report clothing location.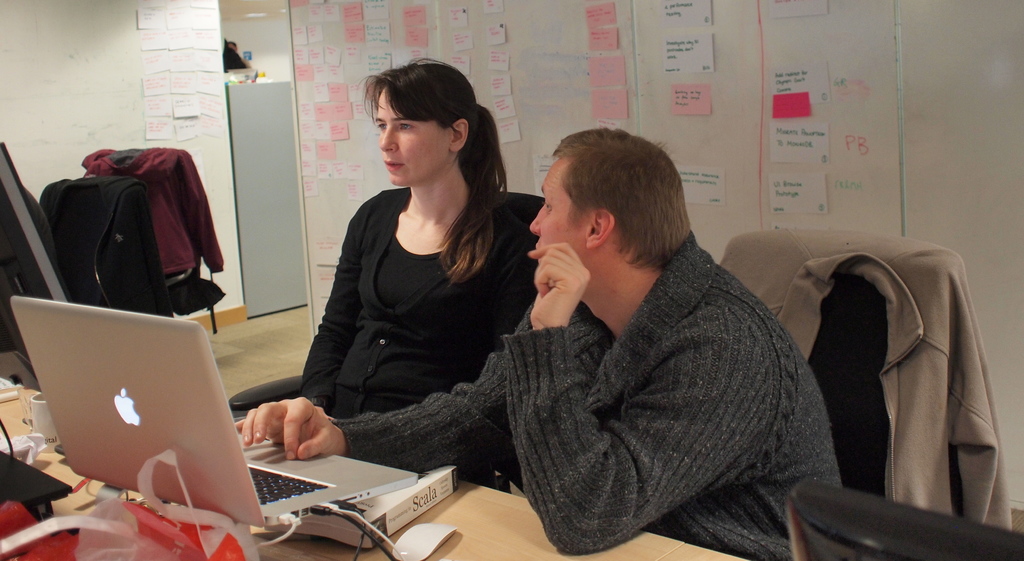
Report: crop(286, 149, 537, 451).
